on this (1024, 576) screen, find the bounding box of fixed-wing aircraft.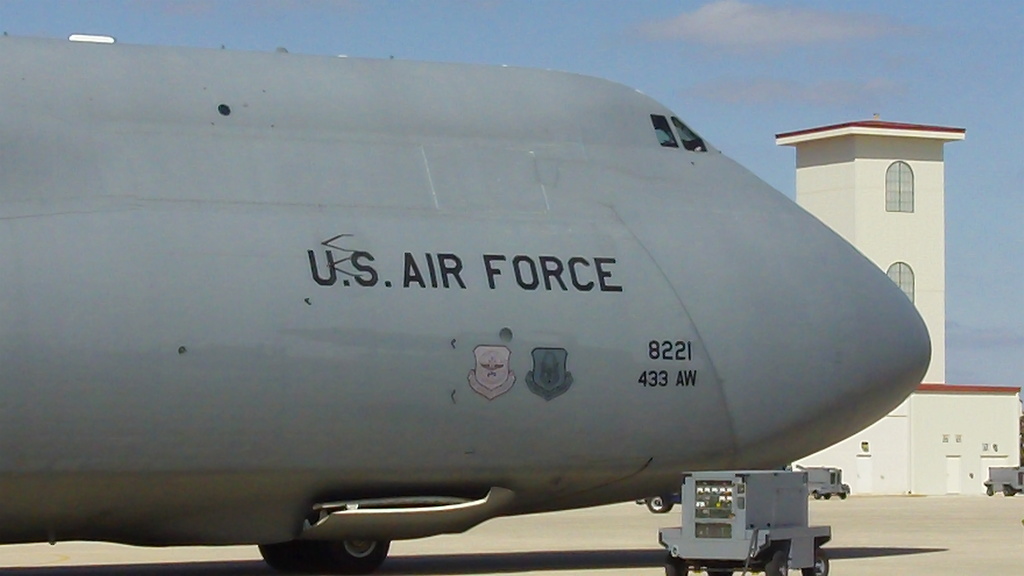
Bounding box: select_region(0, 32, 936, 573).
